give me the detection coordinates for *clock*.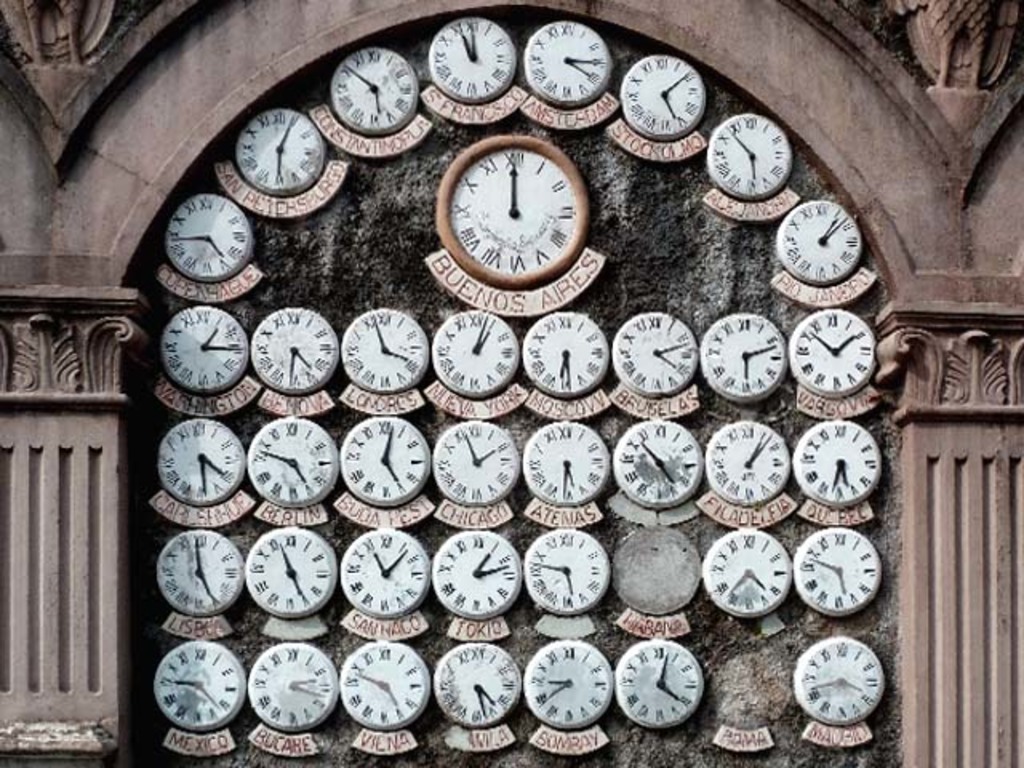
154,531,238,613.
